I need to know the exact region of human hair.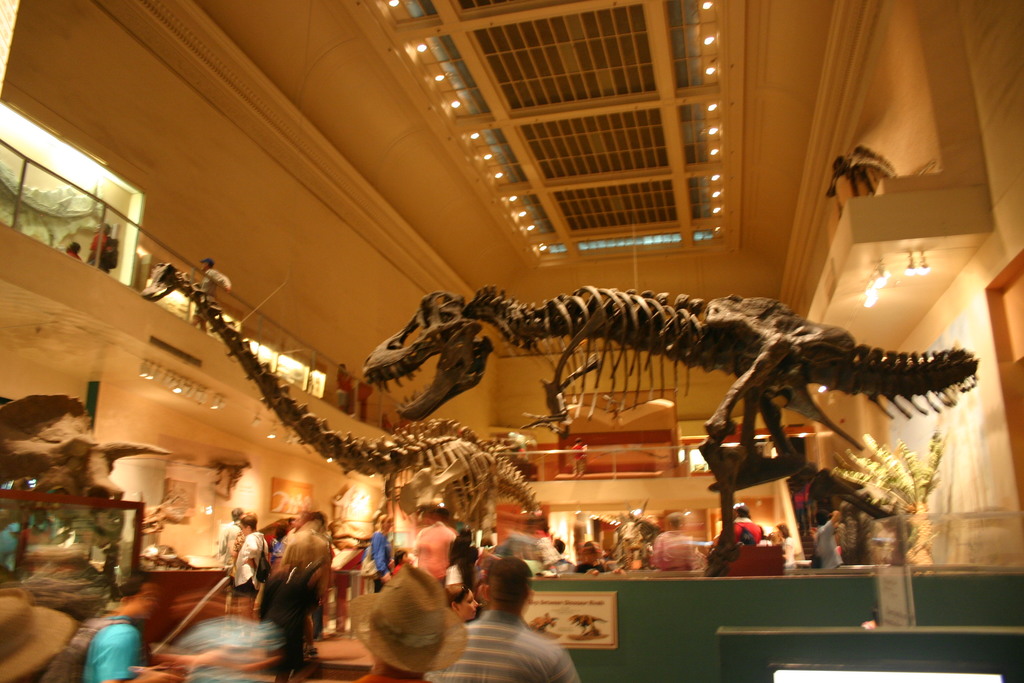
Region: <bbox>275, 522, 291, 540</bbox>.
